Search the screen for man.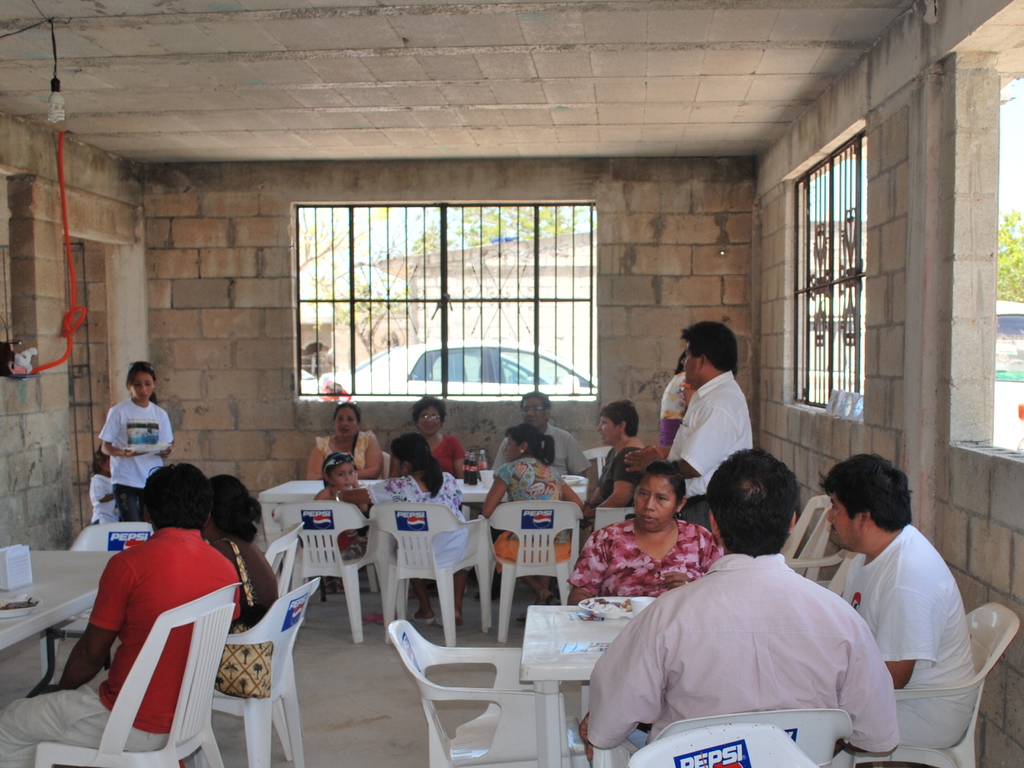
Found at (493,392,587,476).
